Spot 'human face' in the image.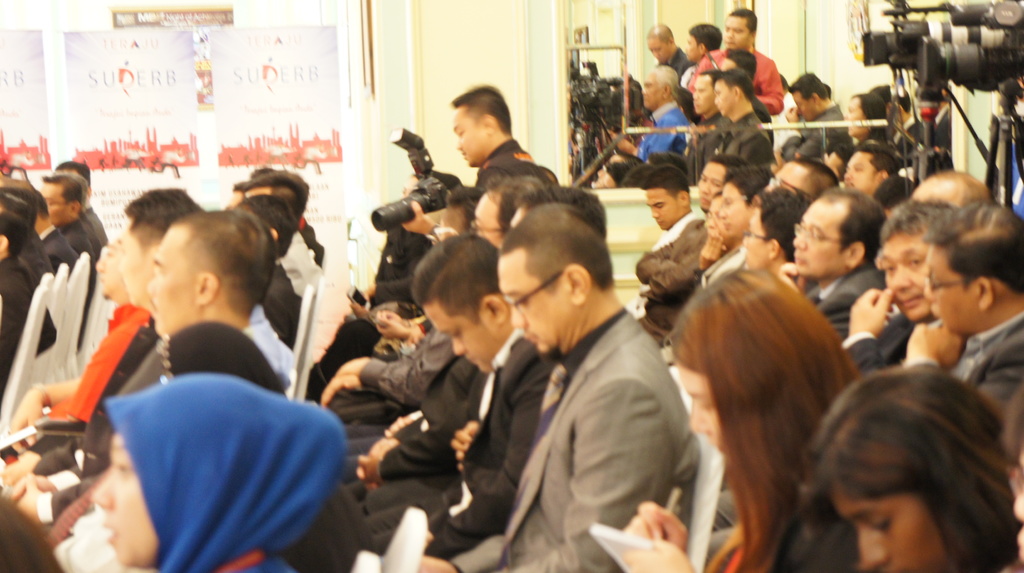
'human face' found at [x1=118, y1=218, x2=149, y2=307].
